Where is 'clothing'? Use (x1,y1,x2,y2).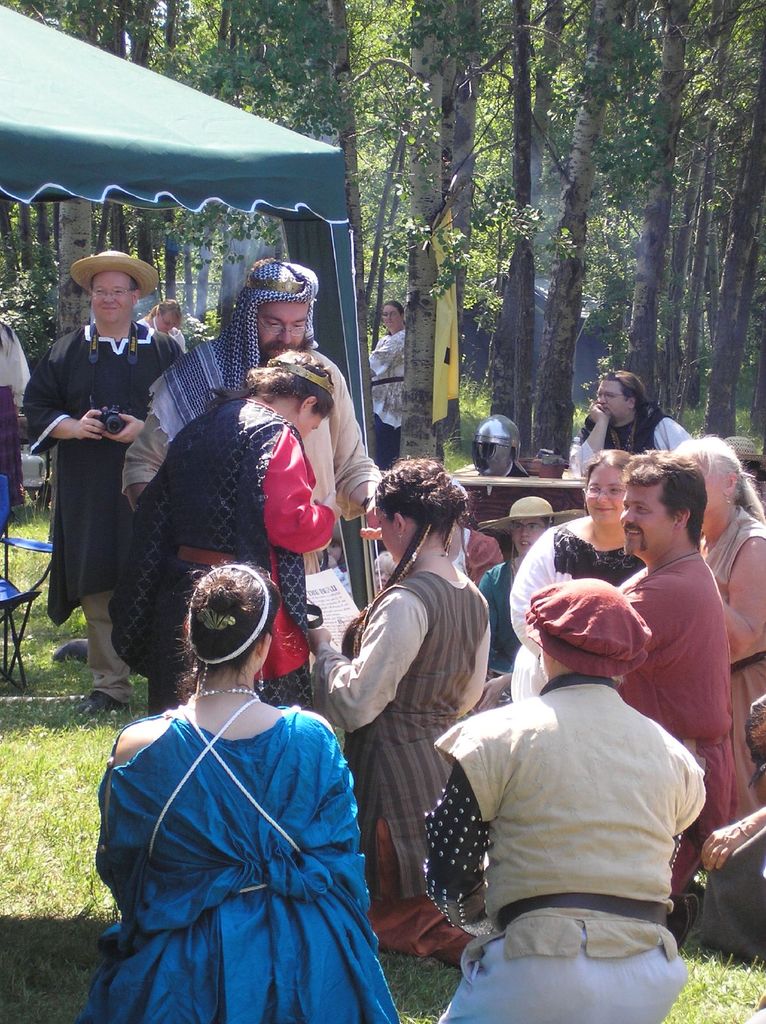
(118,239,399,668).
